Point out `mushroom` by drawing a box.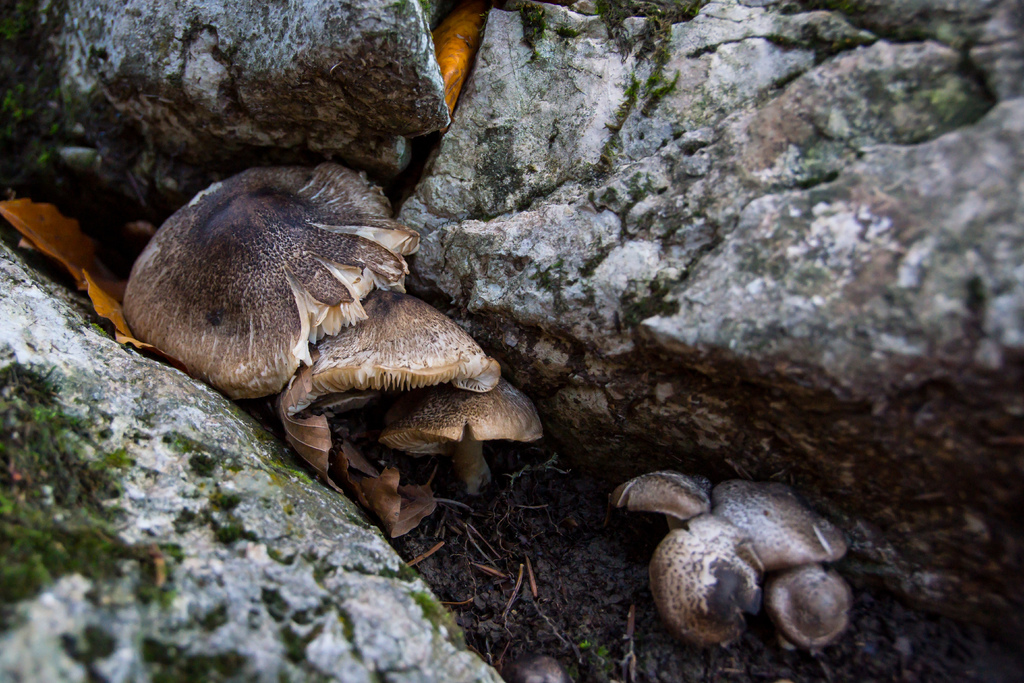
[x1=278, y1=290, x2=502, y2=434].
